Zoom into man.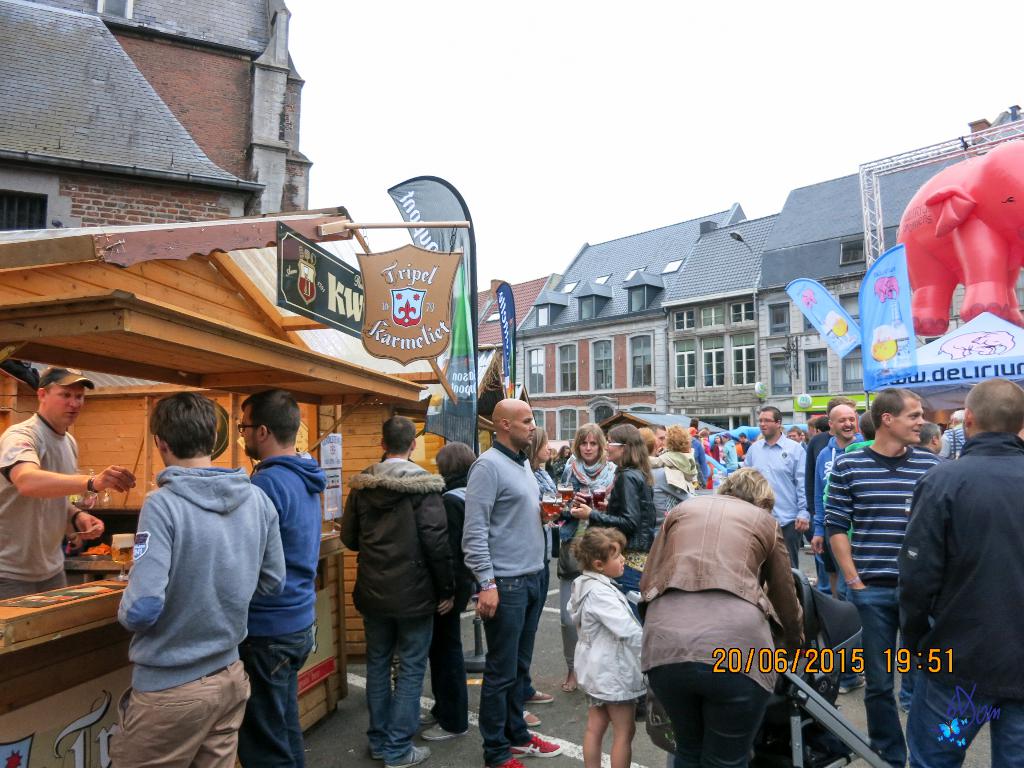
Zoom target: [941,425,969,452].
